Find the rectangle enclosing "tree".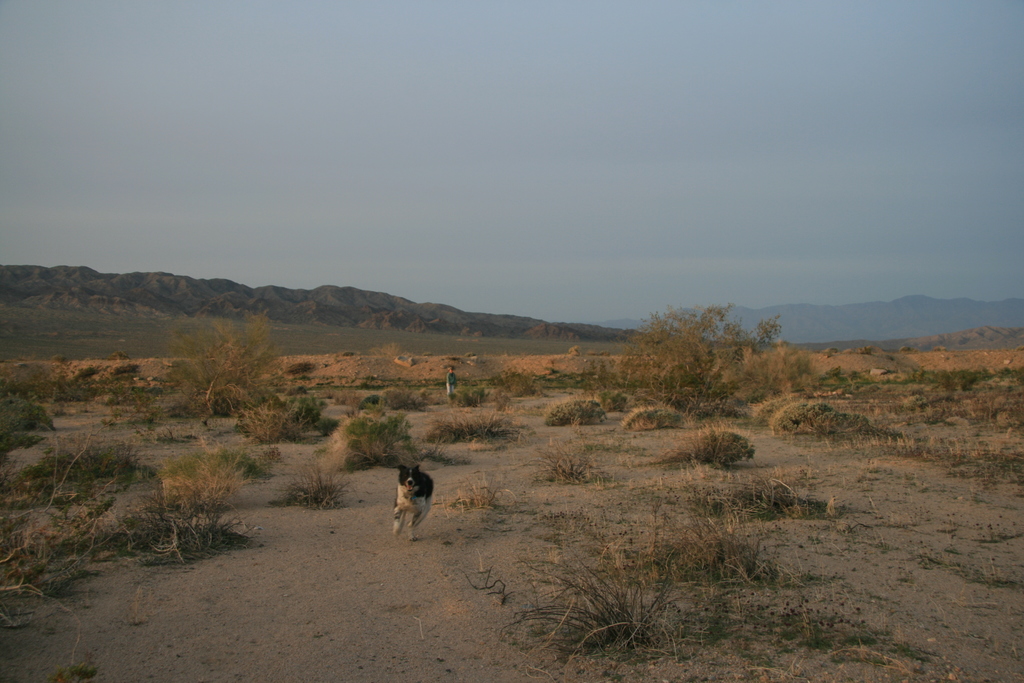
<bbox>154, 306, 282, 424</bbox>.
